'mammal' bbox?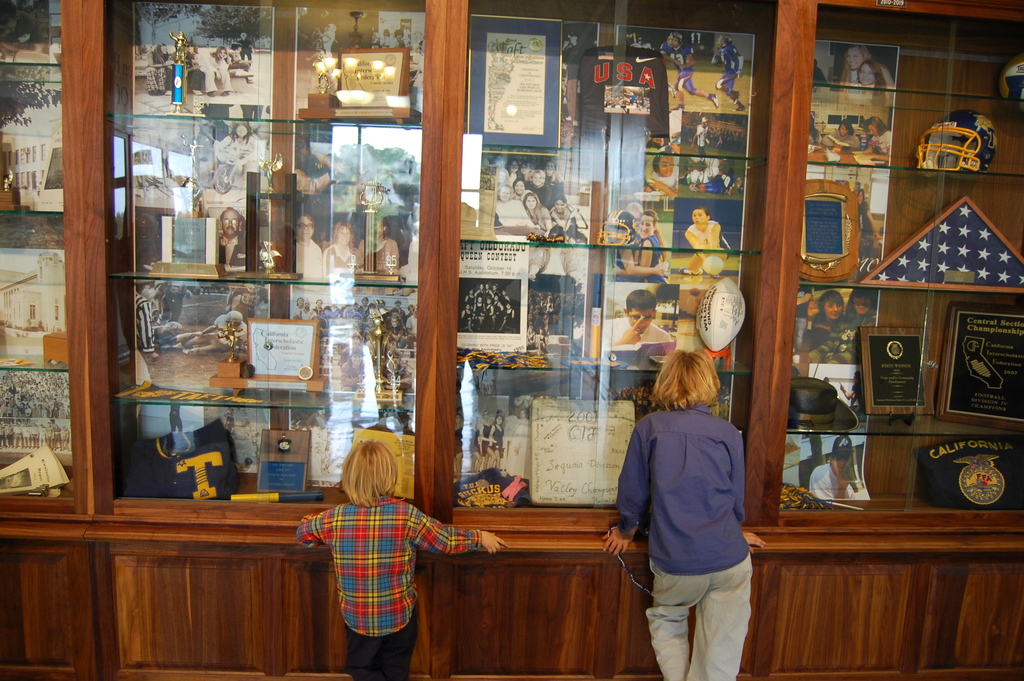
(x1=493, y1=154, x2=580, y2=232)
